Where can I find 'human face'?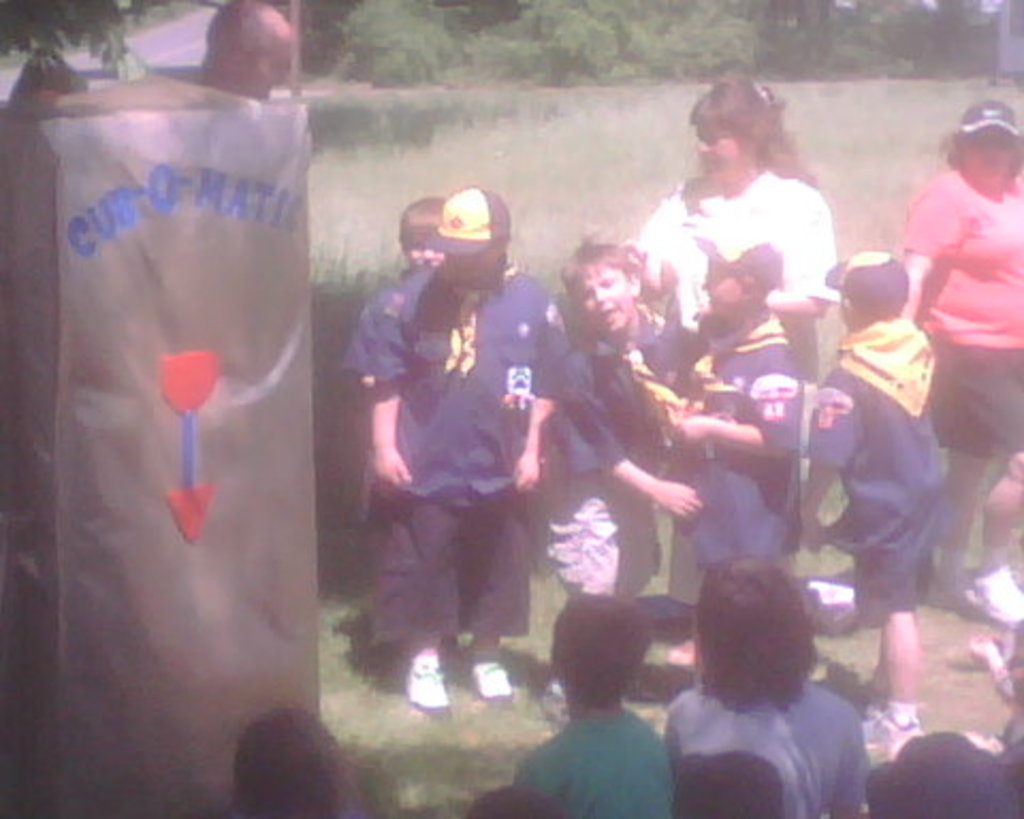
You can find it at [left=708, top=262, right=742, bottom=307].
